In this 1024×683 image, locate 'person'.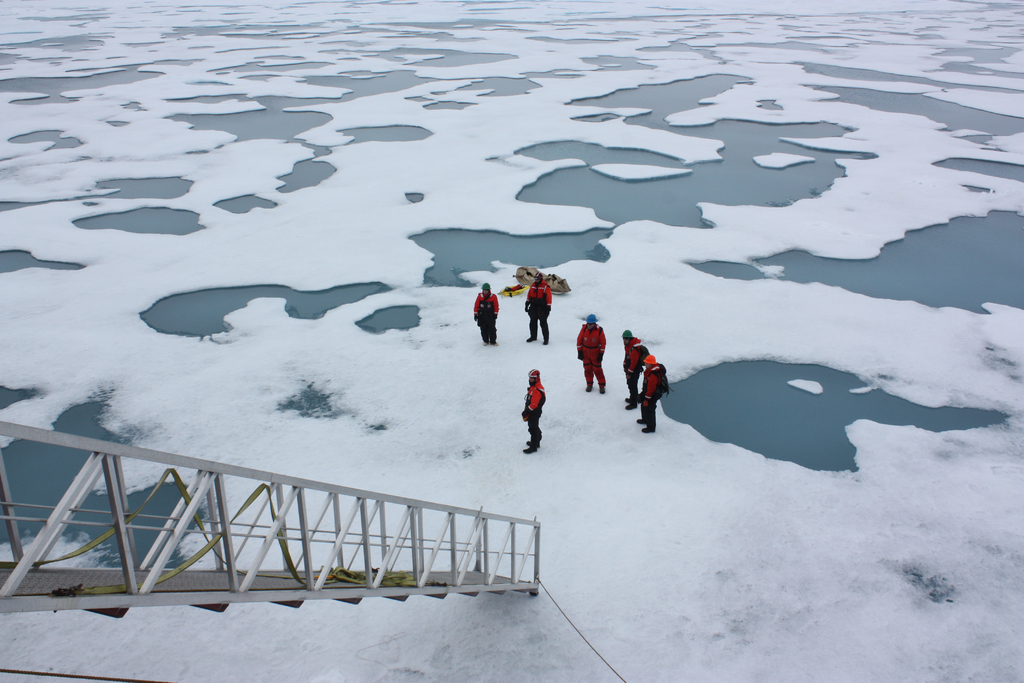
Bounding box: (x1=523, y1=369, x2=544, y2=456).
